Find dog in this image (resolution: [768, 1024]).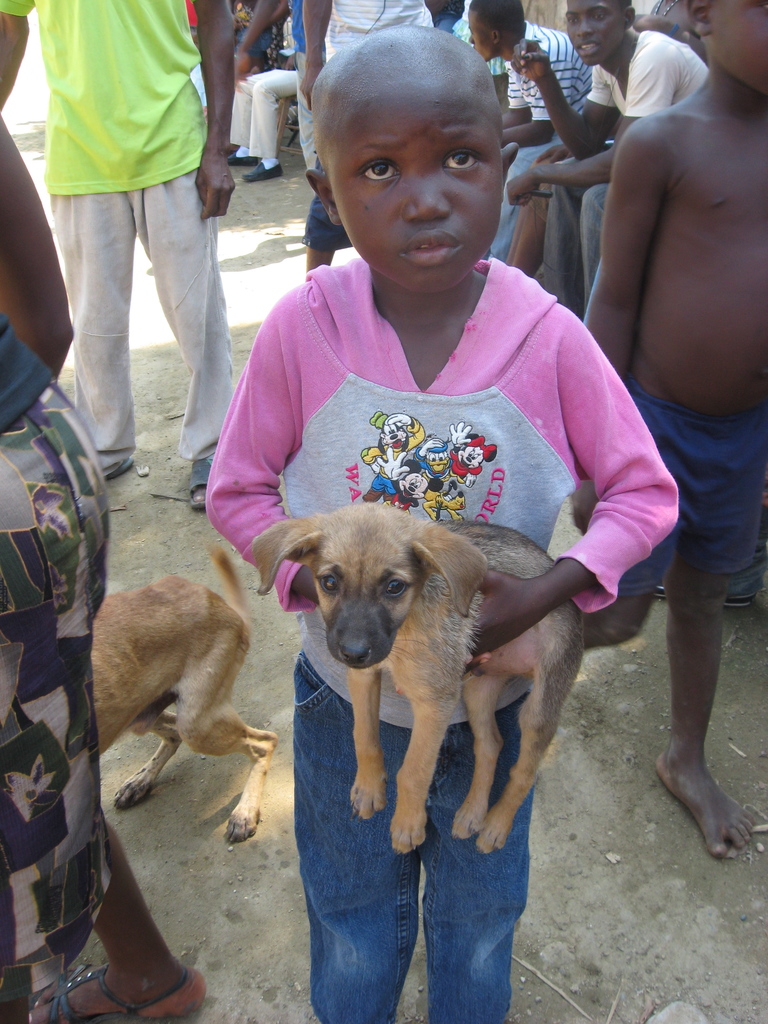
(246,498,588,860).
